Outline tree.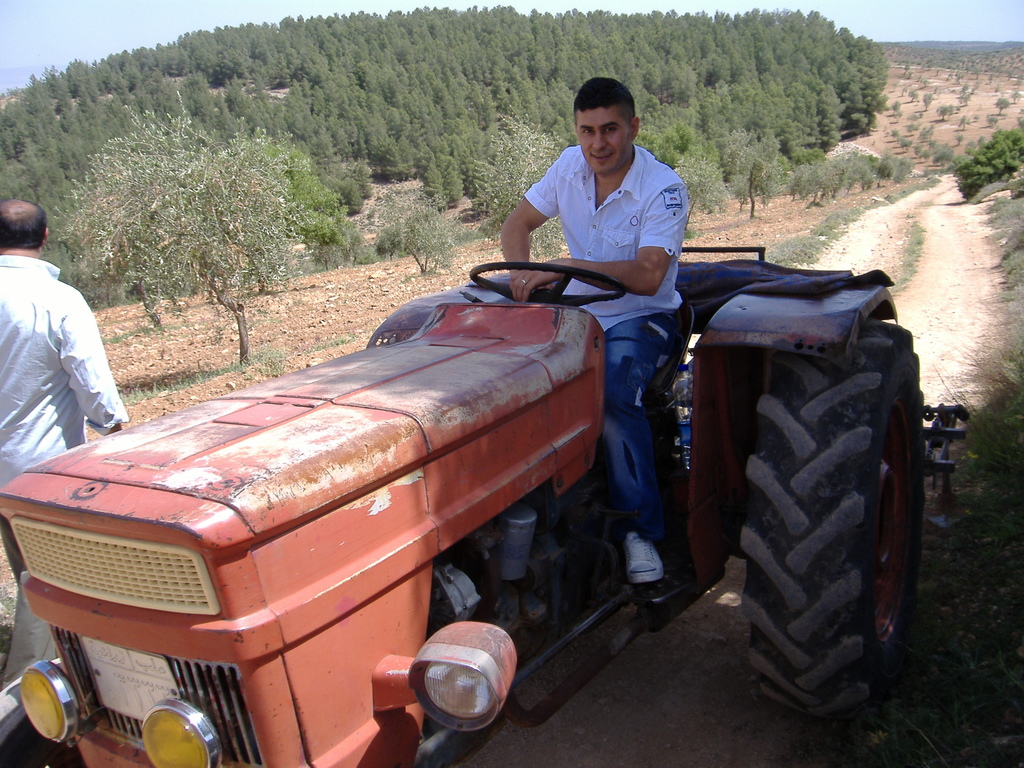
Outline: bbox=[483, 118, 578, 266].
